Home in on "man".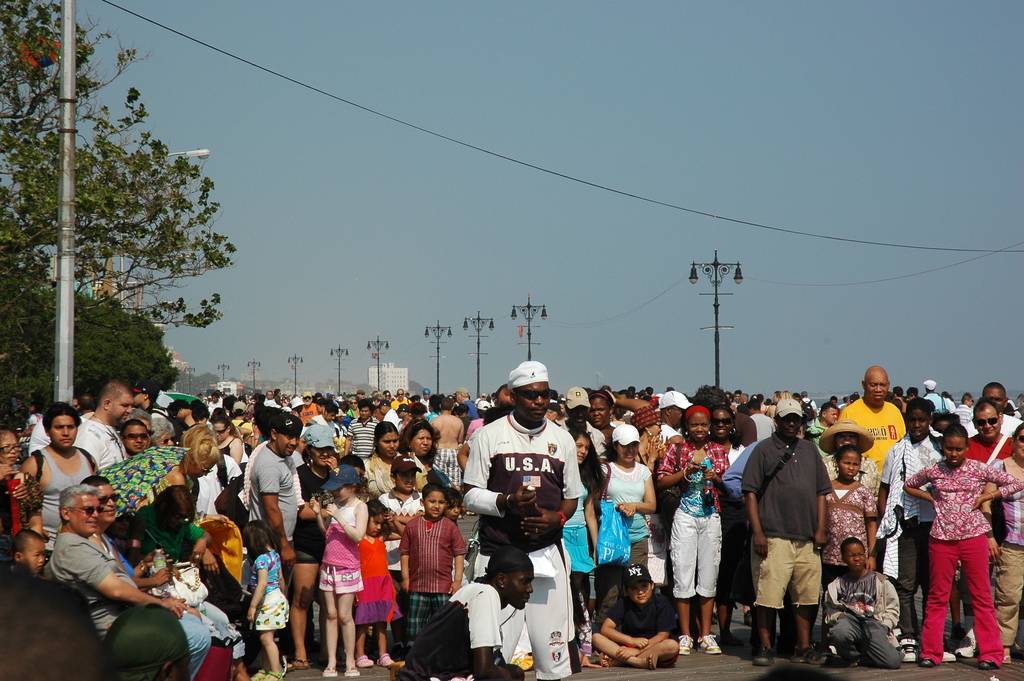
Homed in at {"x1": 43, "y1": 484, "x2": 214, "y2": 680}.
